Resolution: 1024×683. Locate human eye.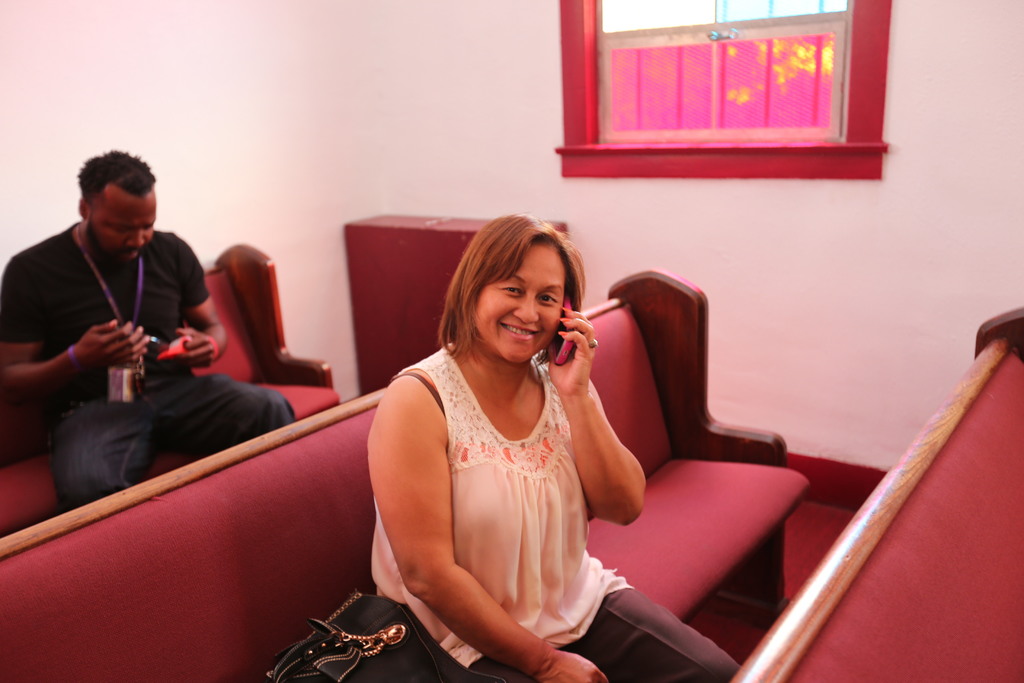
l=111, t=226, r=130, b=235.
